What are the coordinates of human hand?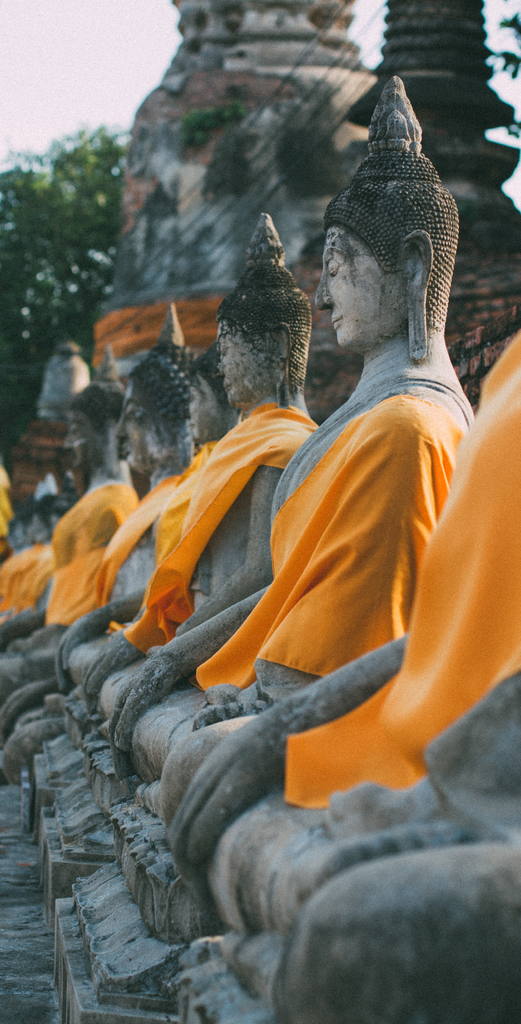
[51, 608, 110, 696].
